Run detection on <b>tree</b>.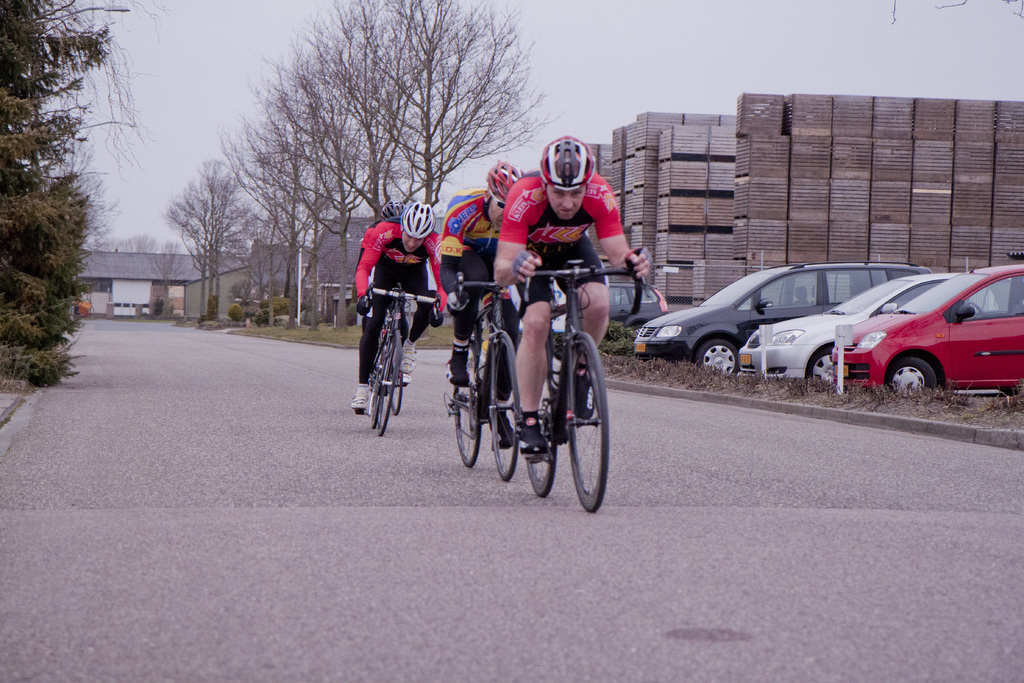
Result: 0 0 139 390.
